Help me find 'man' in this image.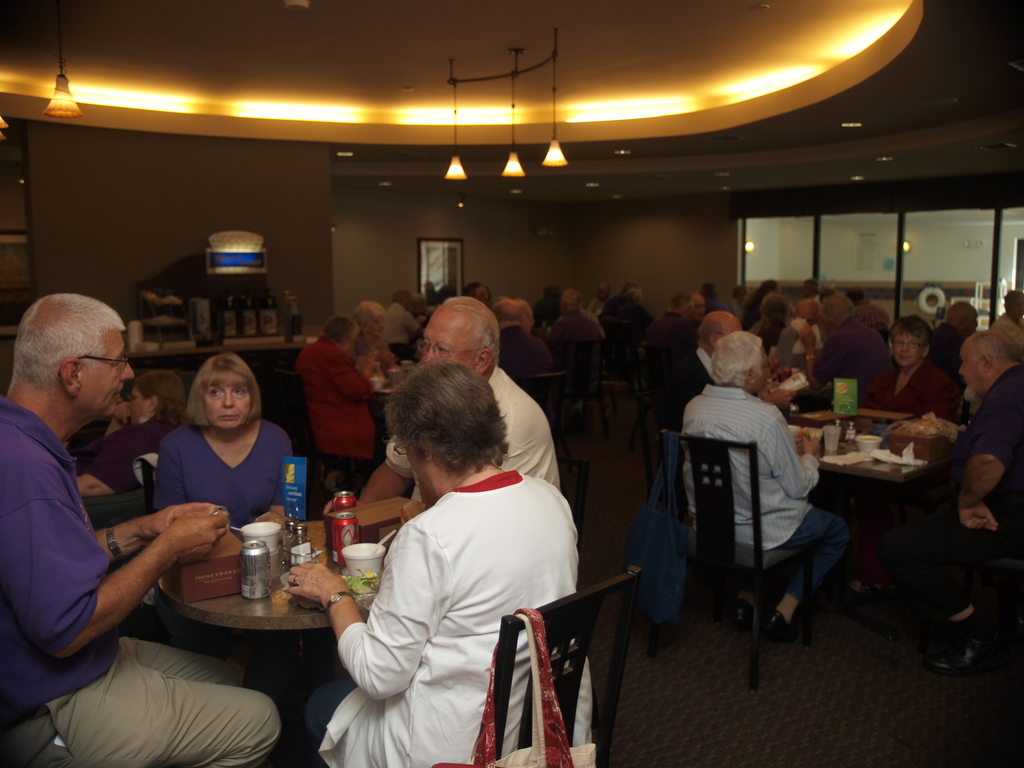
Found it: select_region(849, 285, 893, 355).
